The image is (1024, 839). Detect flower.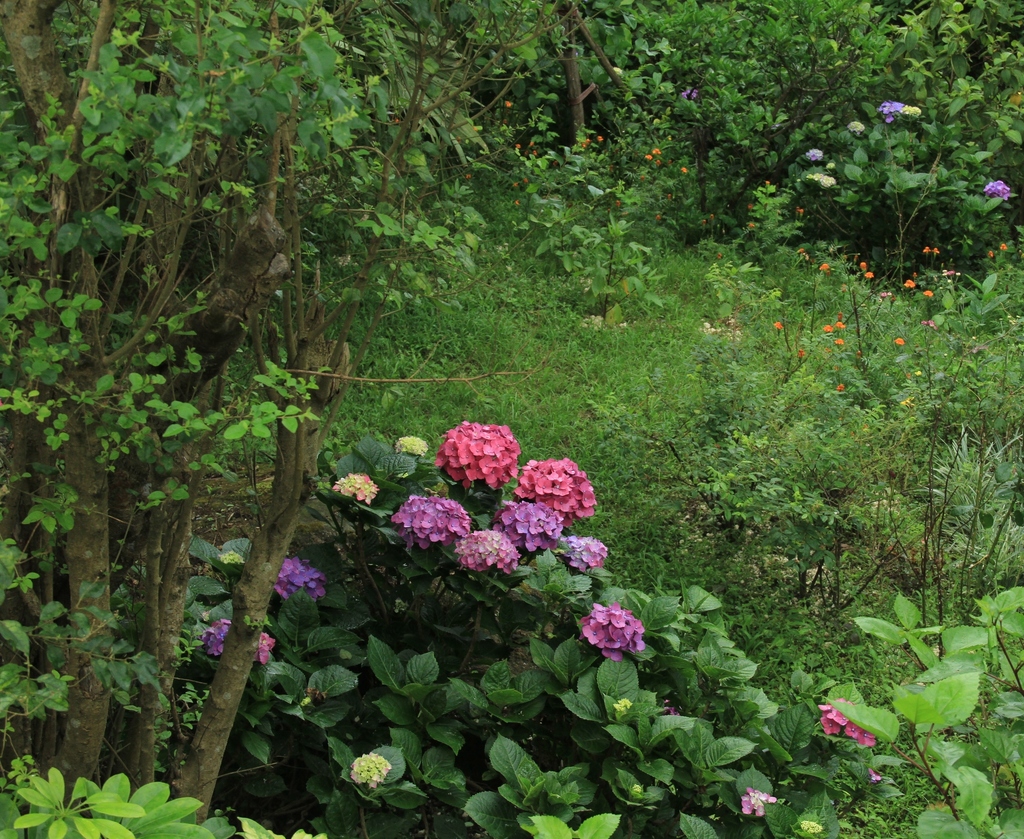
Detection: 465,523,519,574.
